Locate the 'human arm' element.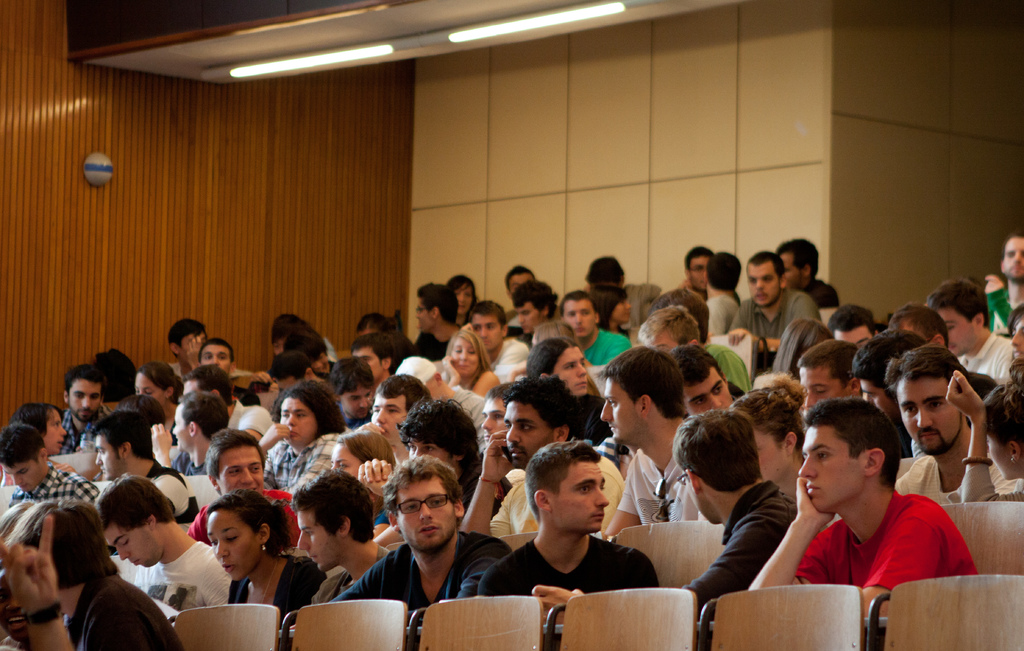
Element bbox: detection(598, 337, 637, 374).
